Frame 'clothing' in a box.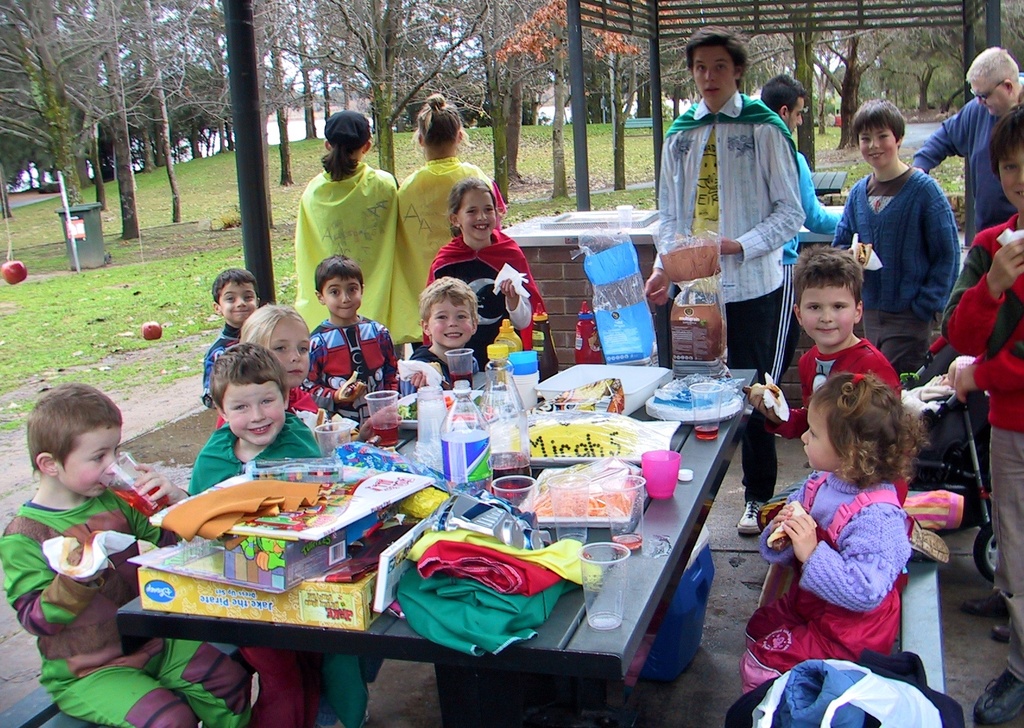
detection(401, 337, 471, 396).
